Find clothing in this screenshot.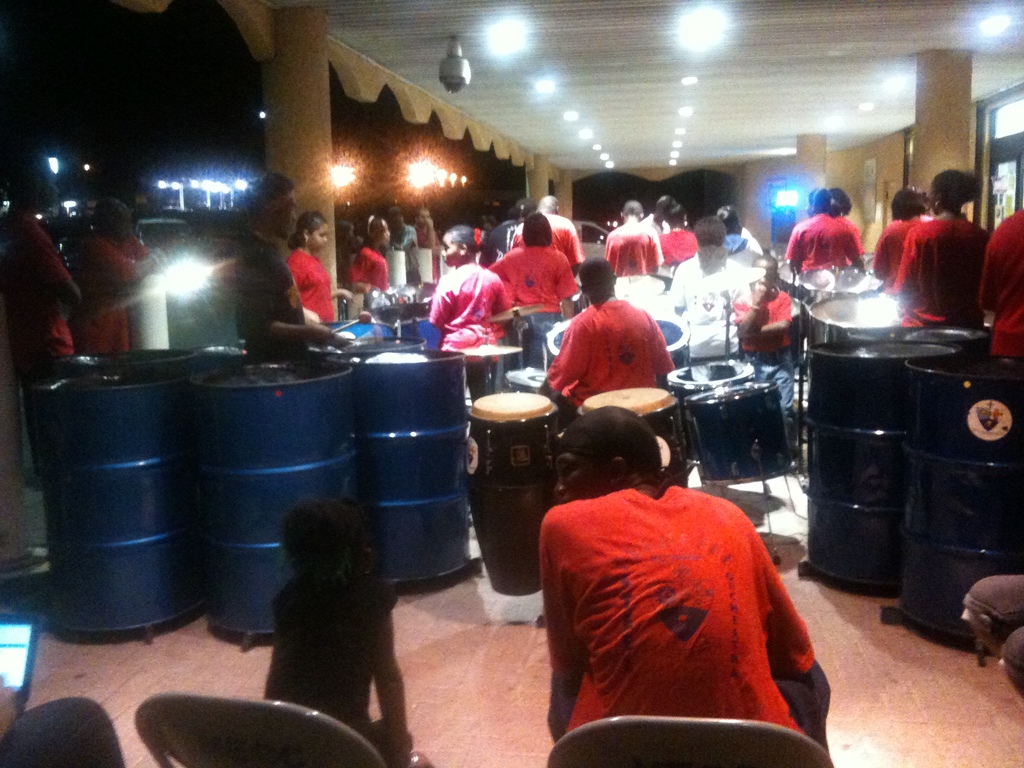
The bounding box for clothing is (232,236,319,358).
